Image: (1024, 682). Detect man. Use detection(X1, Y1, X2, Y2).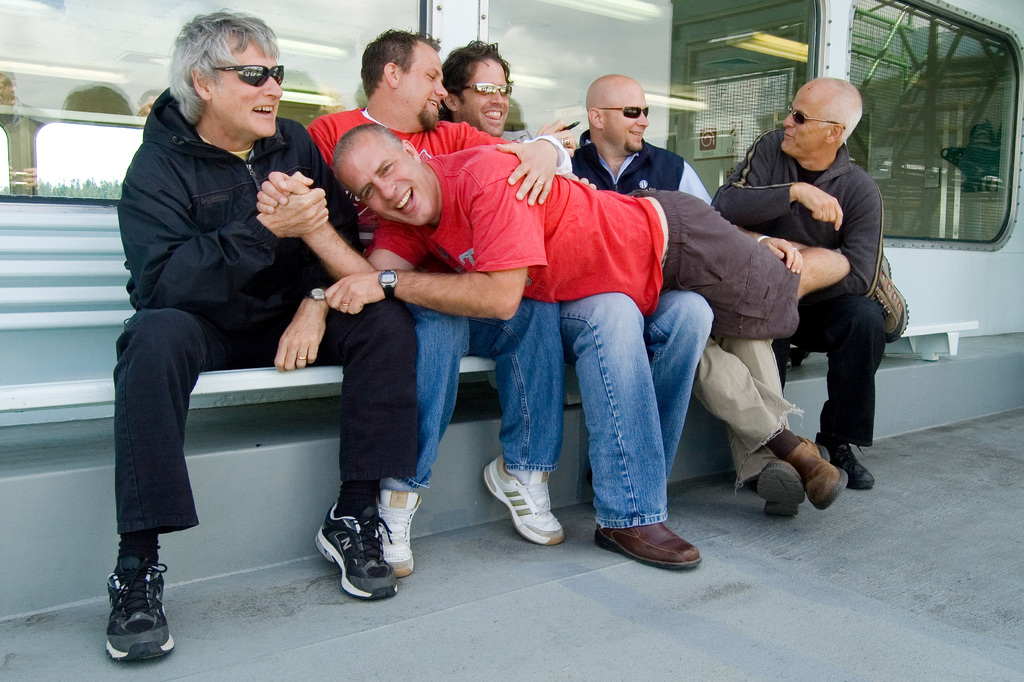
detection(252, 118, 911, 333).
